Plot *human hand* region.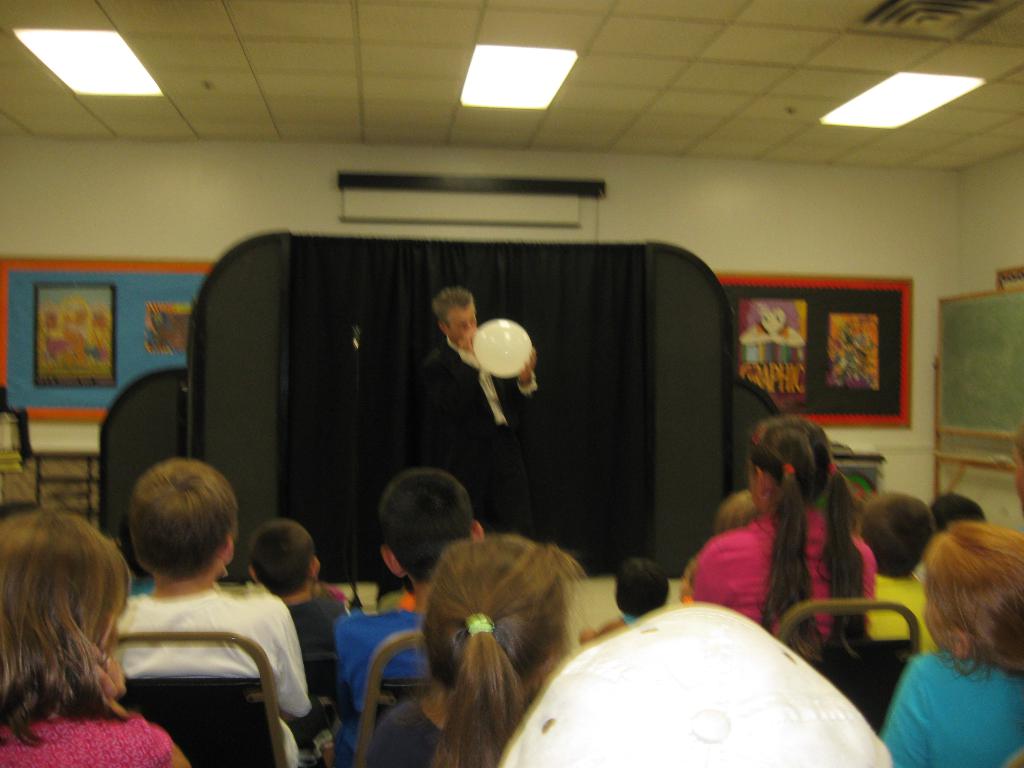
Plotted at x1=518 y1=349 x2=538 y2=386.
